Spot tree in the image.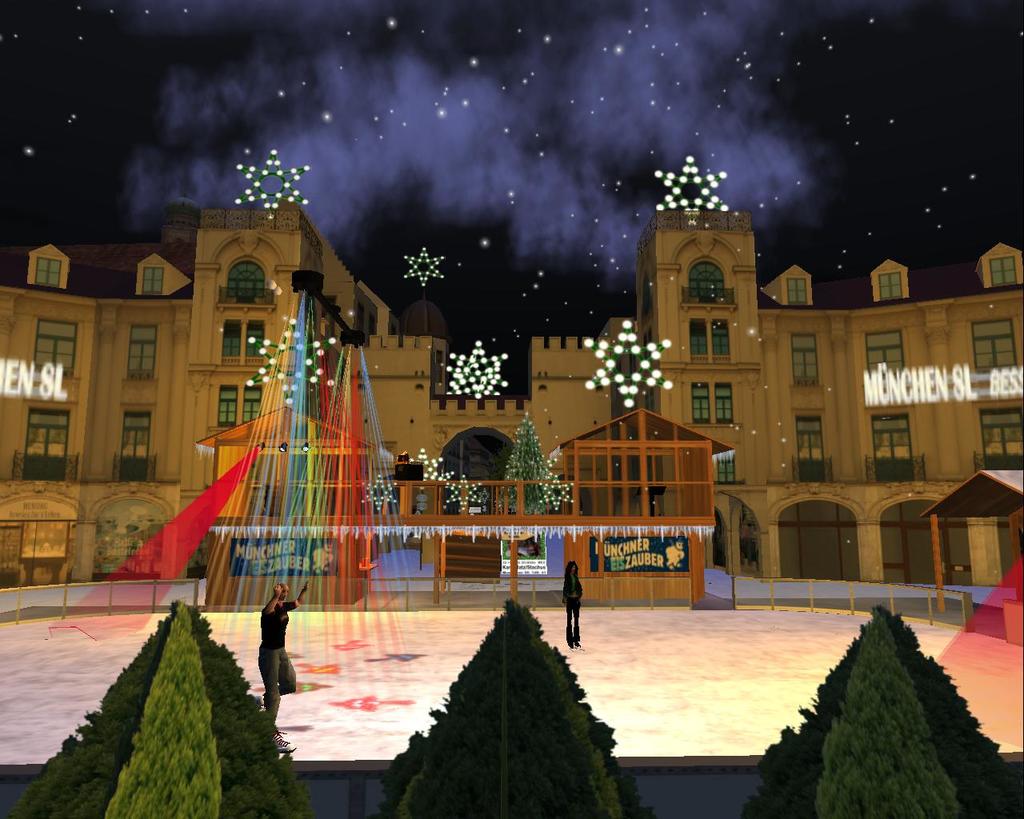
tree found at select_region(502, 419, 569, 525).
